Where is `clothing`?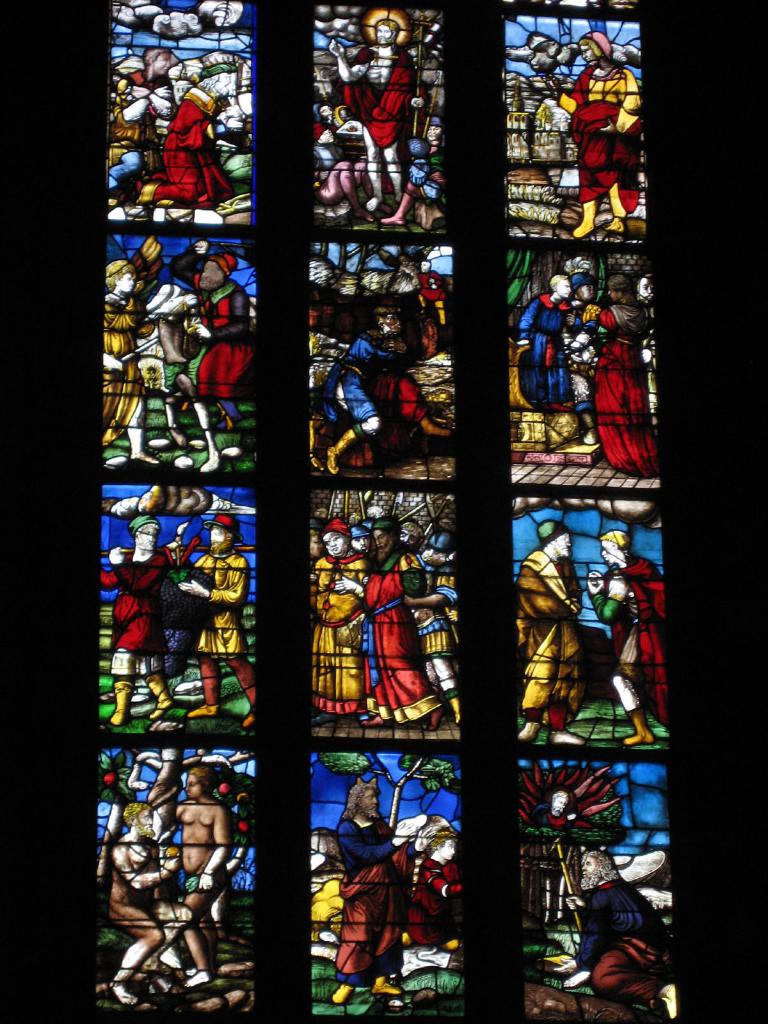
580,864,672,998.
